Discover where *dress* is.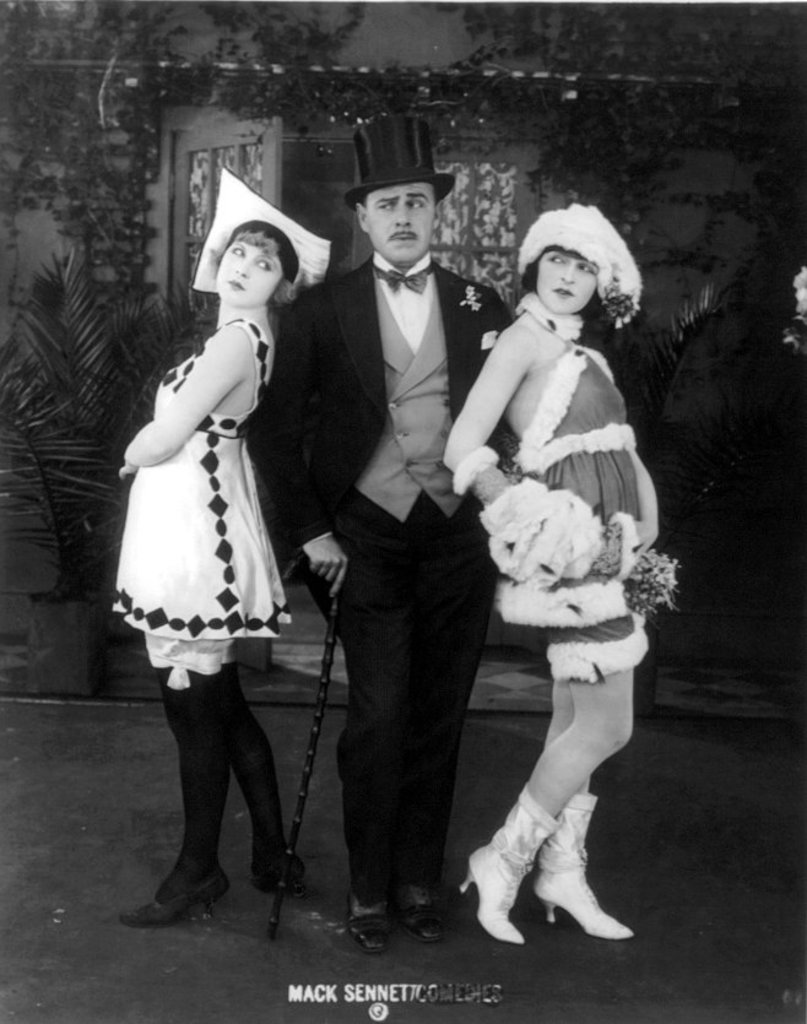
Discovered at l=495, t=338, r=652, b=683.
